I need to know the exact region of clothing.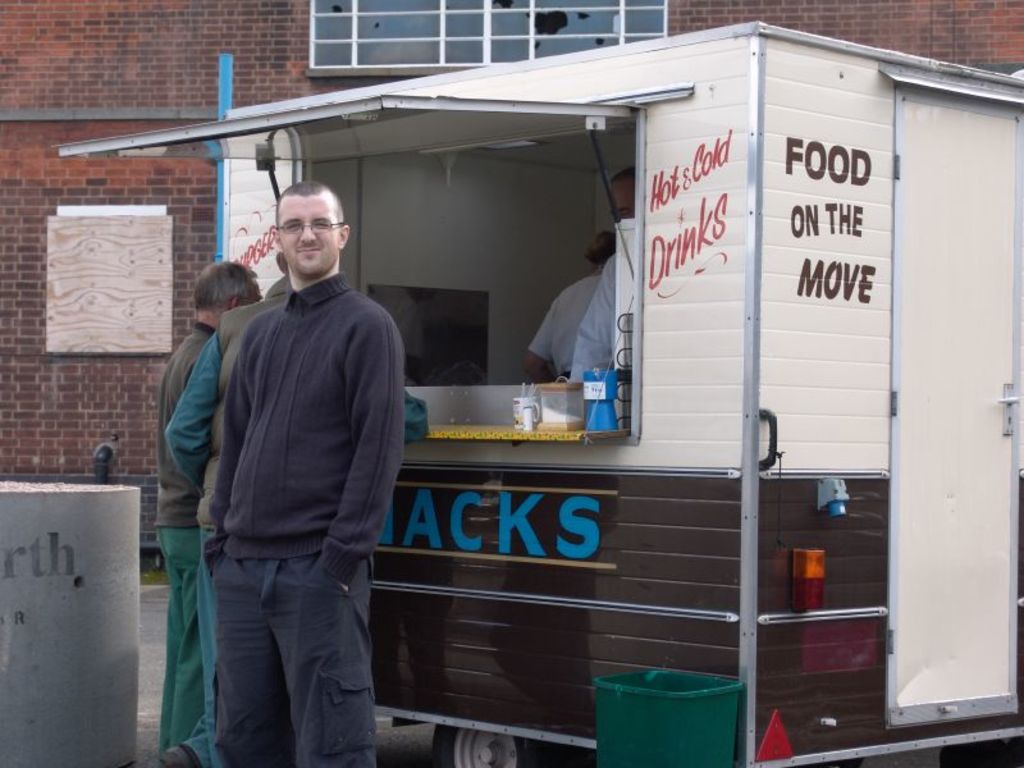
Region: [x1=525, y1=276, x2=595, y2=384].
